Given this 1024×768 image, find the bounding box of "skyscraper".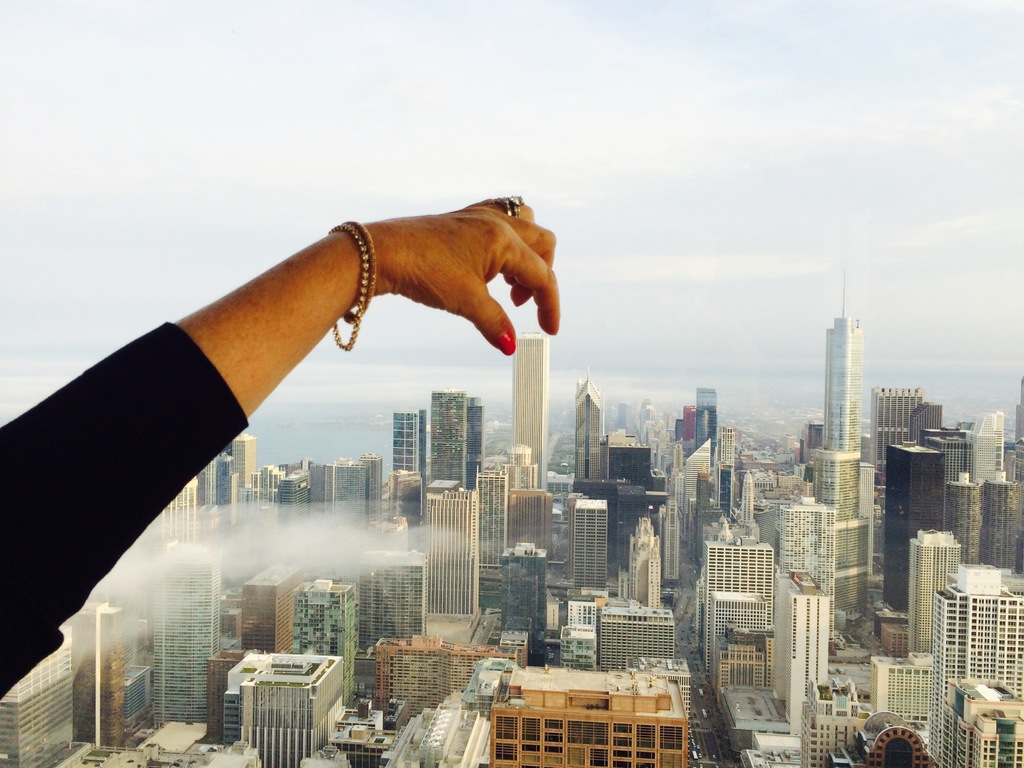
[365, 548, 436, 629].
